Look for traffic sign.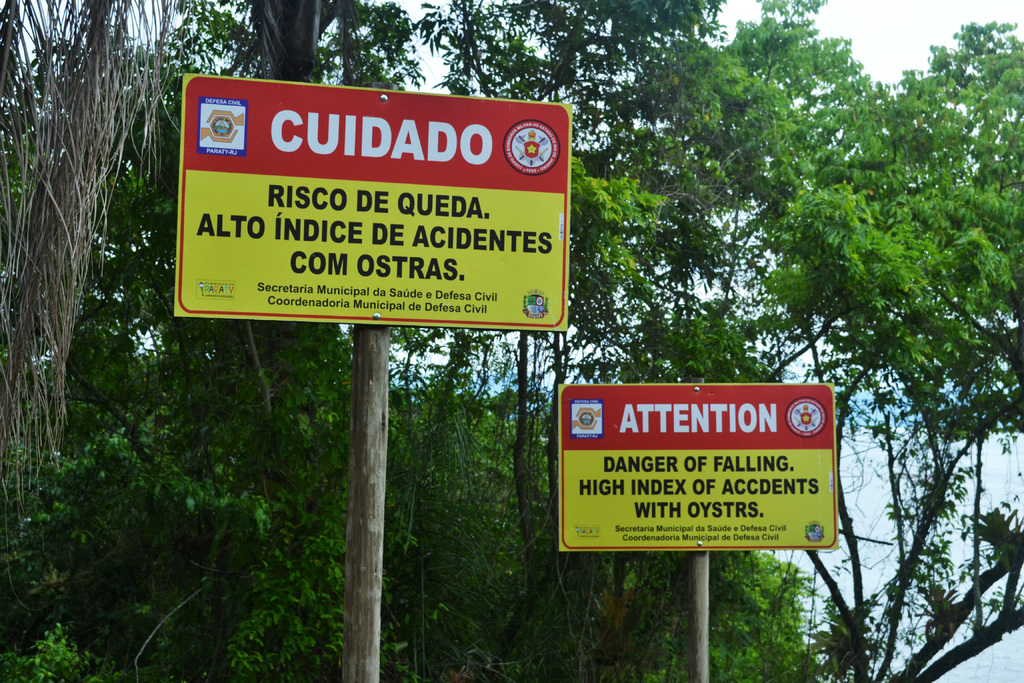
Found: x1=171 y1=79 x2=572 y2=339.
